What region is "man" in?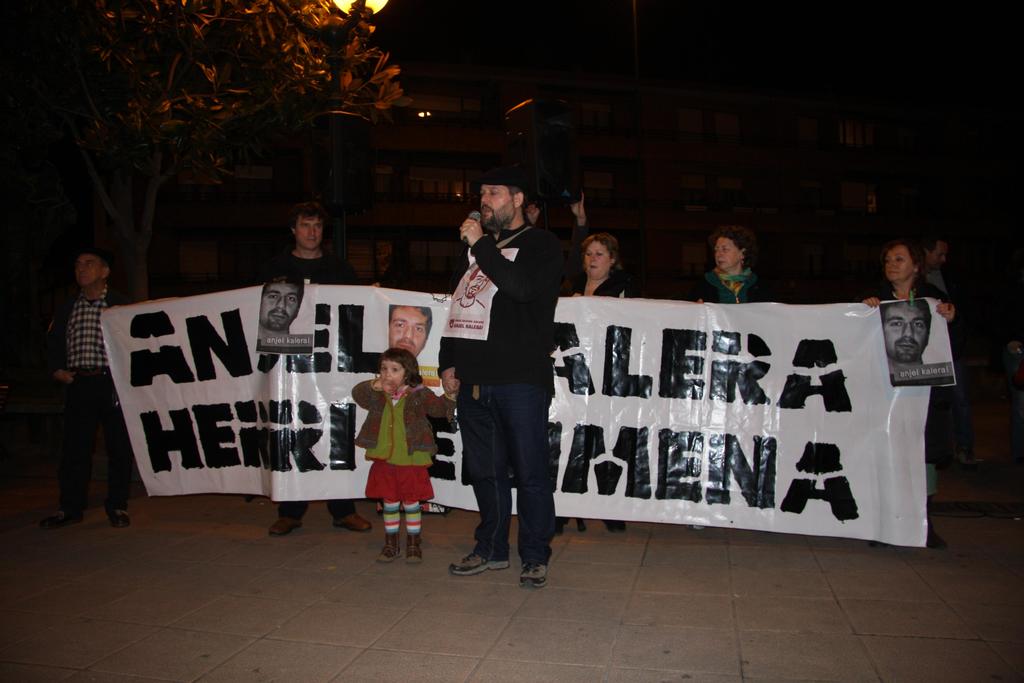
Rect(266, 204, 372, 534).
